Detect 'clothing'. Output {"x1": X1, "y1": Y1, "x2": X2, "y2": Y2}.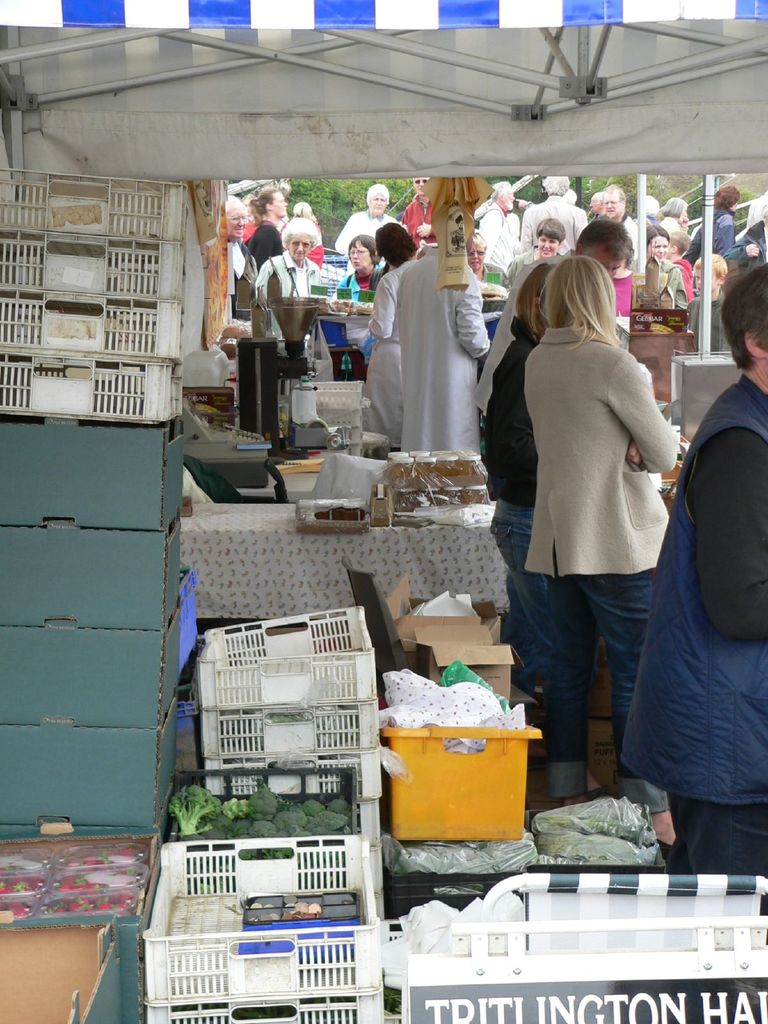
{"x1": 685, "y1": 206, "x2": 744, "y2": 259}.
